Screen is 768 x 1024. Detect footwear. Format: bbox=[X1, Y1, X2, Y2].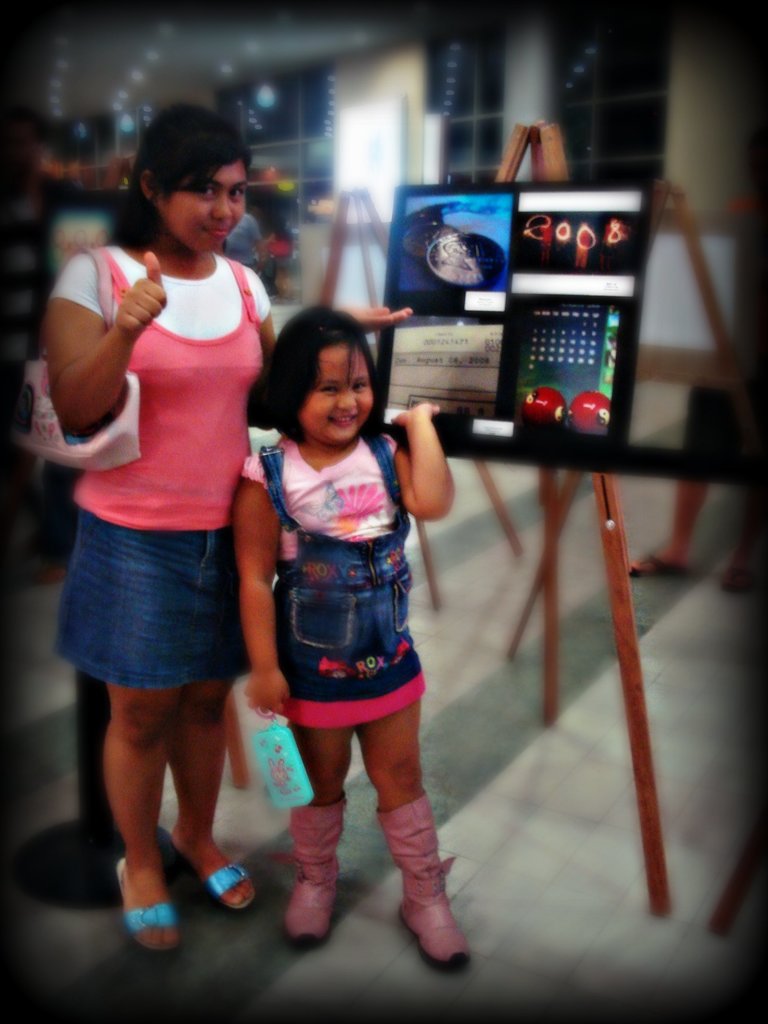
bbox=[111, 851, 176, 953].
